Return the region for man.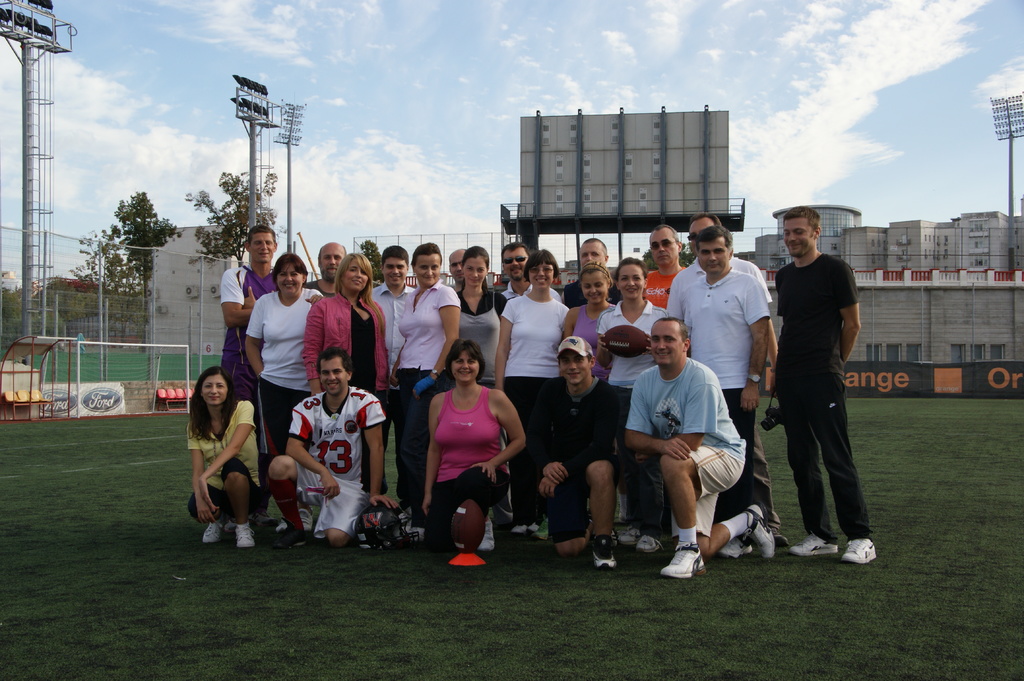
(x1=365, y1=243, x2=418, y2=523).
